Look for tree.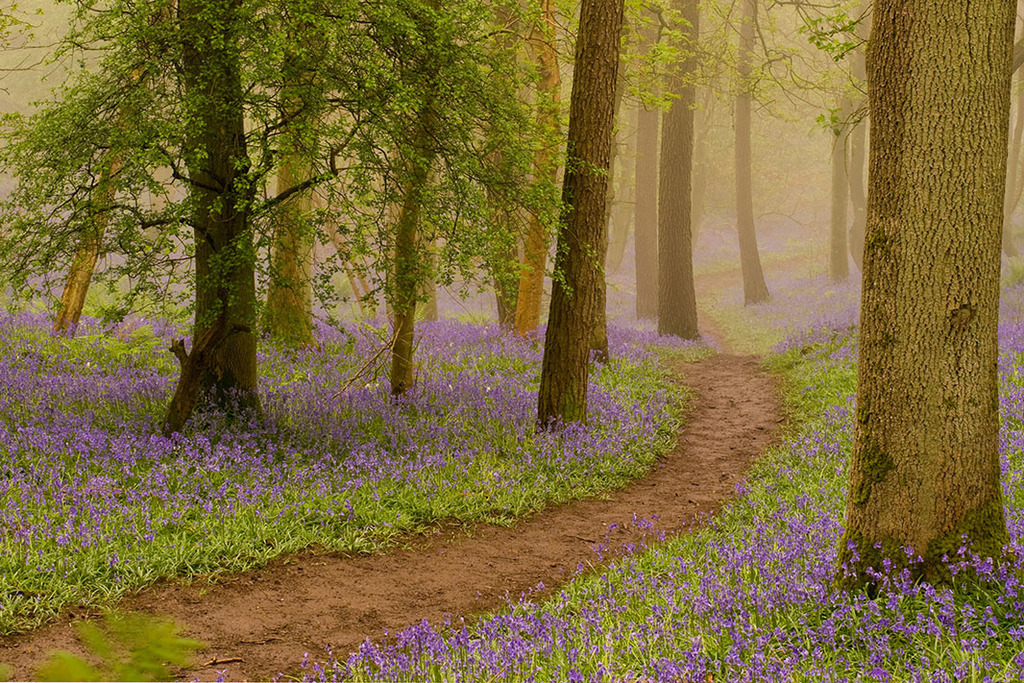
Found: region(624, 1, 664, 321).
